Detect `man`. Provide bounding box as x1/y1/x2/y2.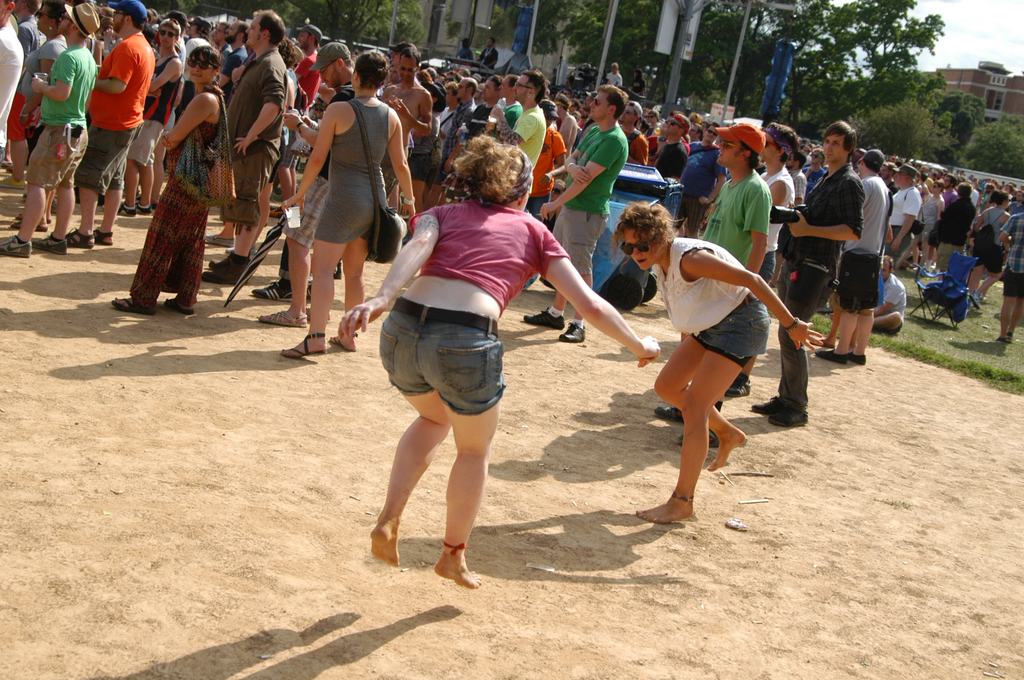
293/22/324/104.
